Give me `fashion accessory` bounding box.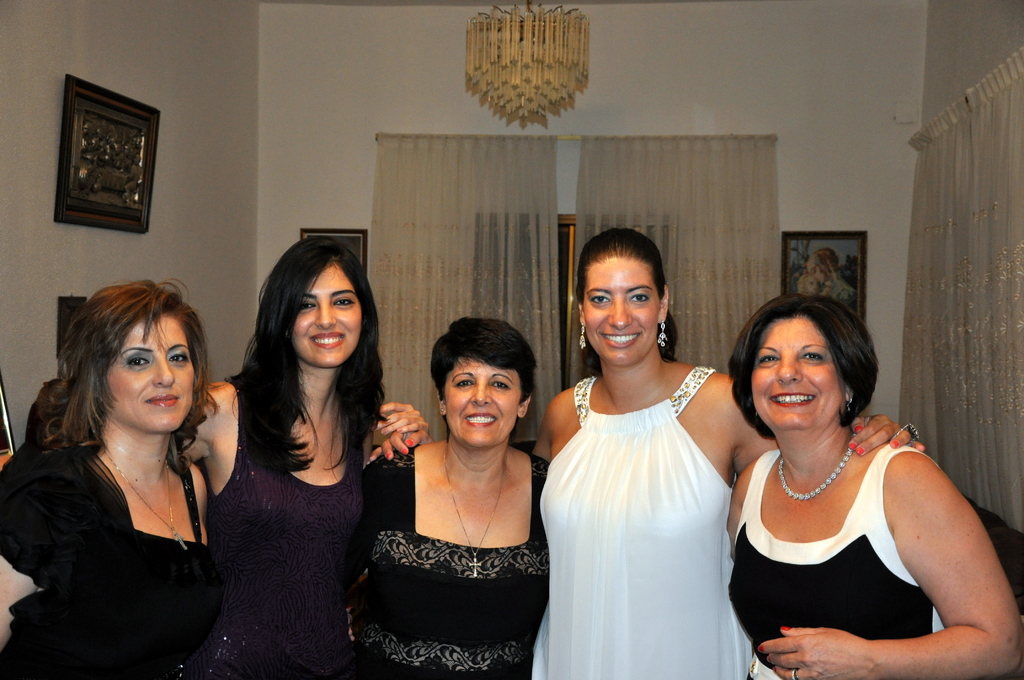
<box>766,658,767,661</box>.
